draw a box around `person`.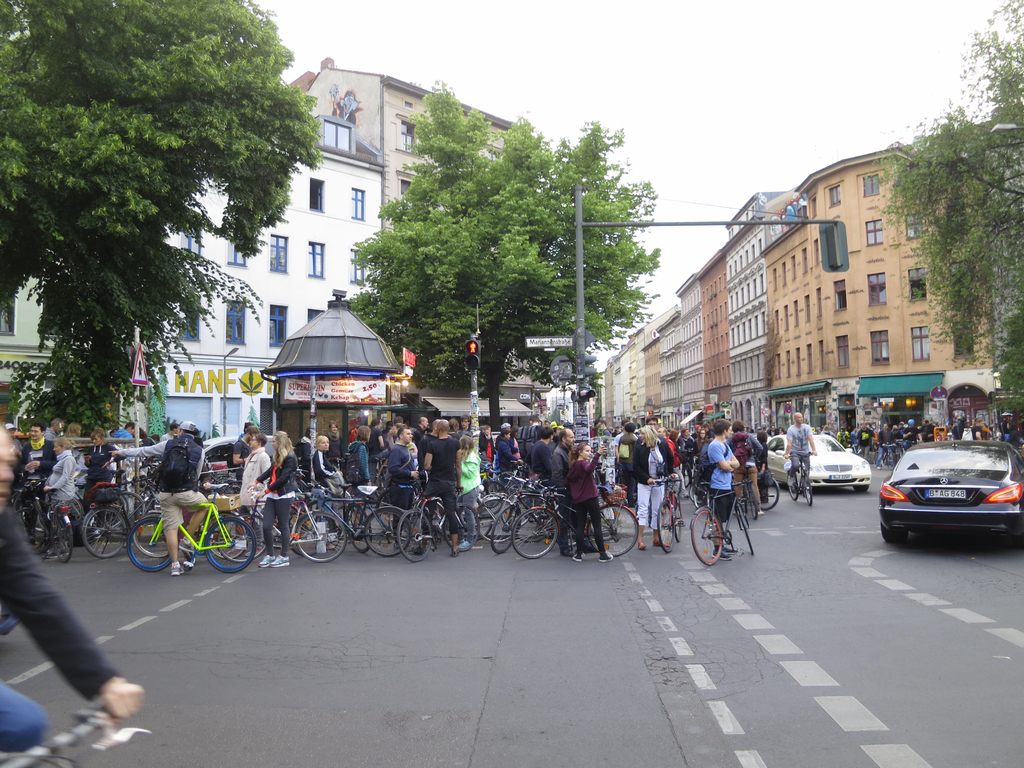
407:421:419:439.
